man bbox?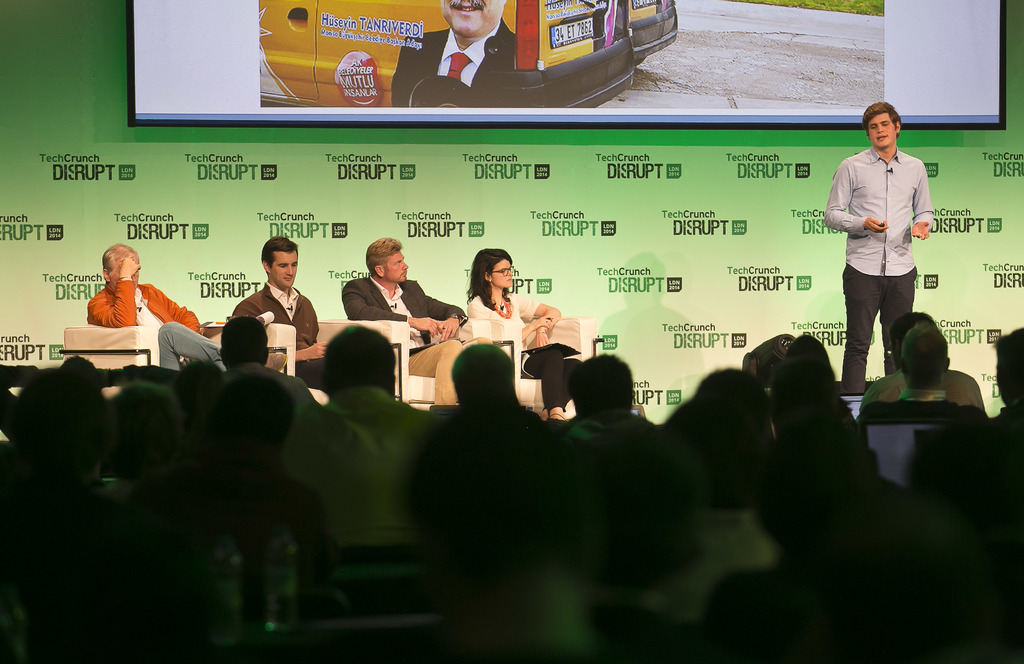
x1=828, y1=110, x2=936, y2=404
